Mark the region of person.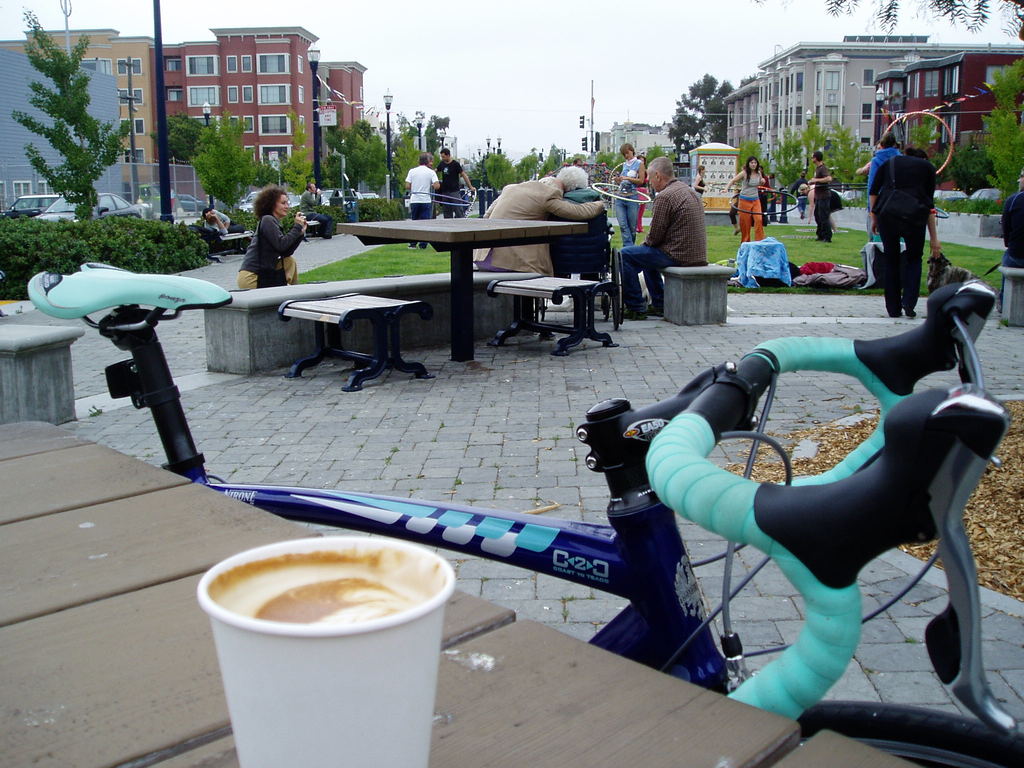
Region: 403, 149, 449, 250.
